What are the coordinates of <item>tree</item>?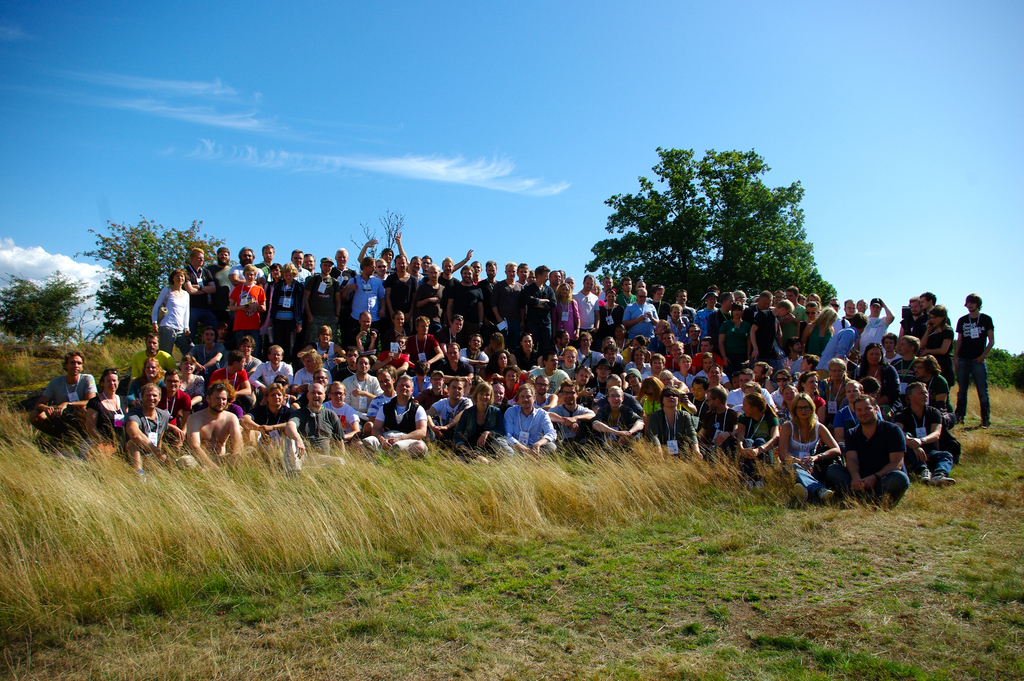
577, 140, 838, 299.
